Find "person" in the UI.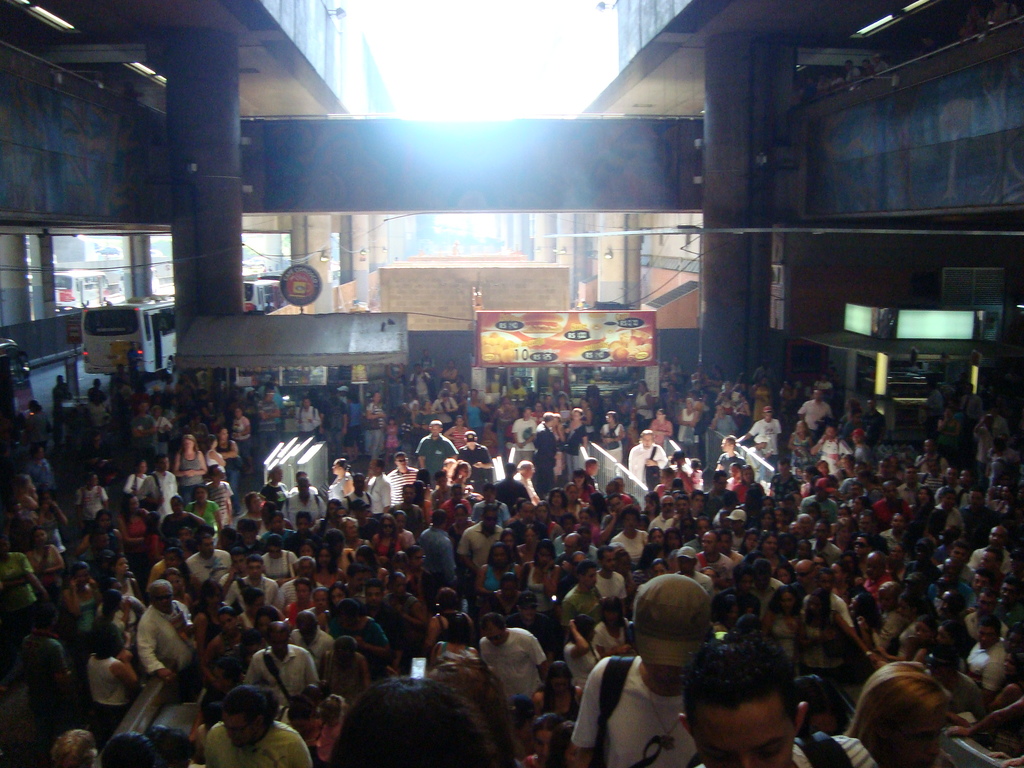
UI element at bbox=[31, 398, 61, 445].
